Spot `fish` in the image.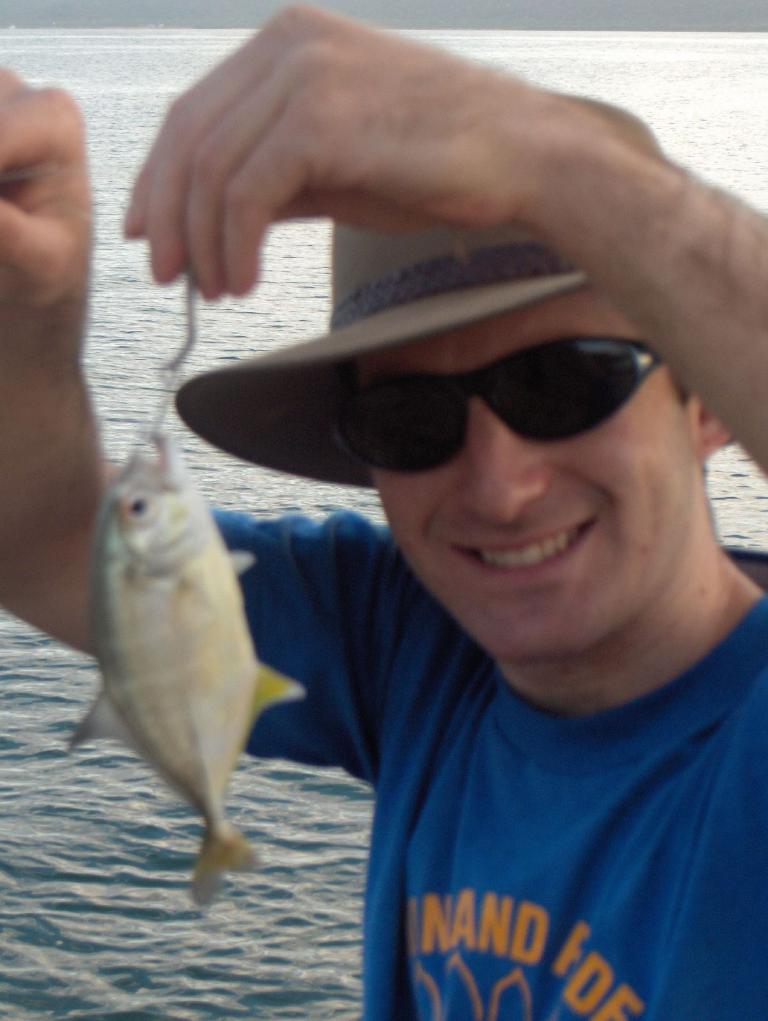
`fish` found at (66,434,300,900).
